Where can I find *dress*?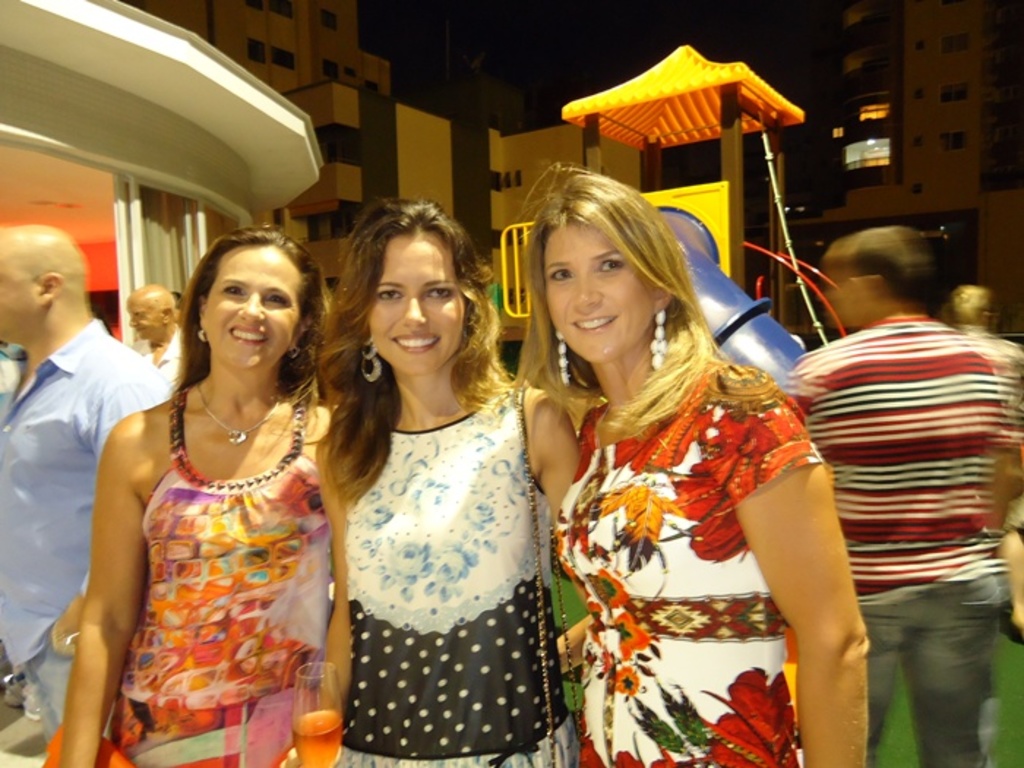
You can find it at rect(326, 380, 576, 767).
